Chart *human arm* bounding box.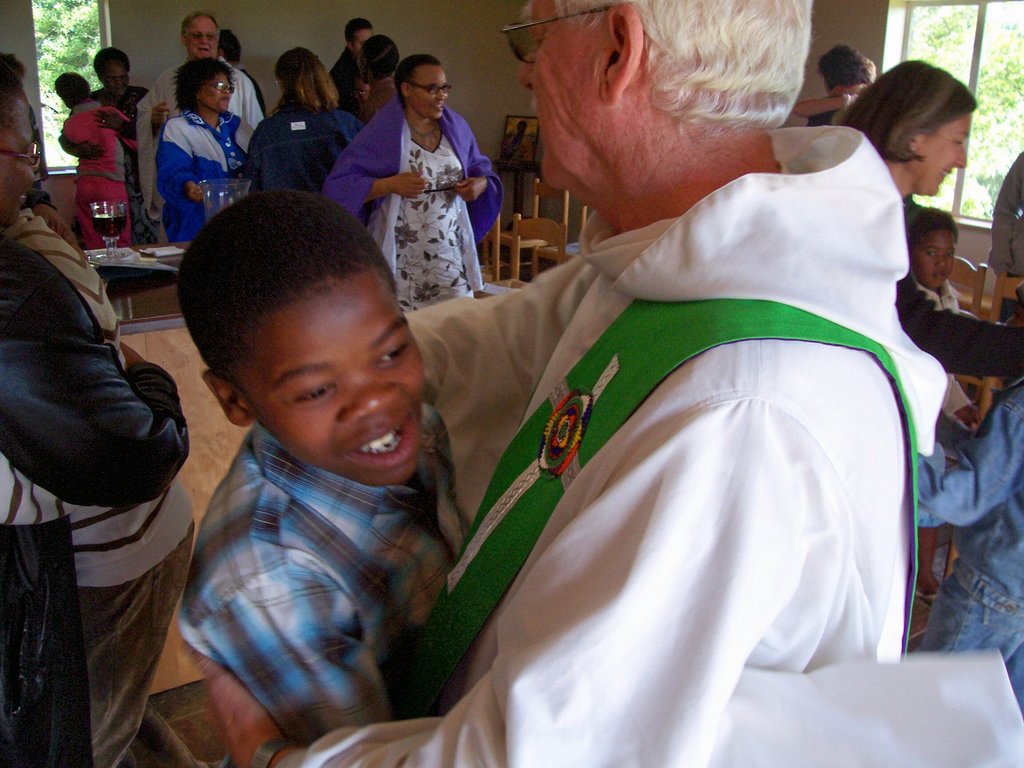
Charted: <region>454, 172, 490, 204</region>.
